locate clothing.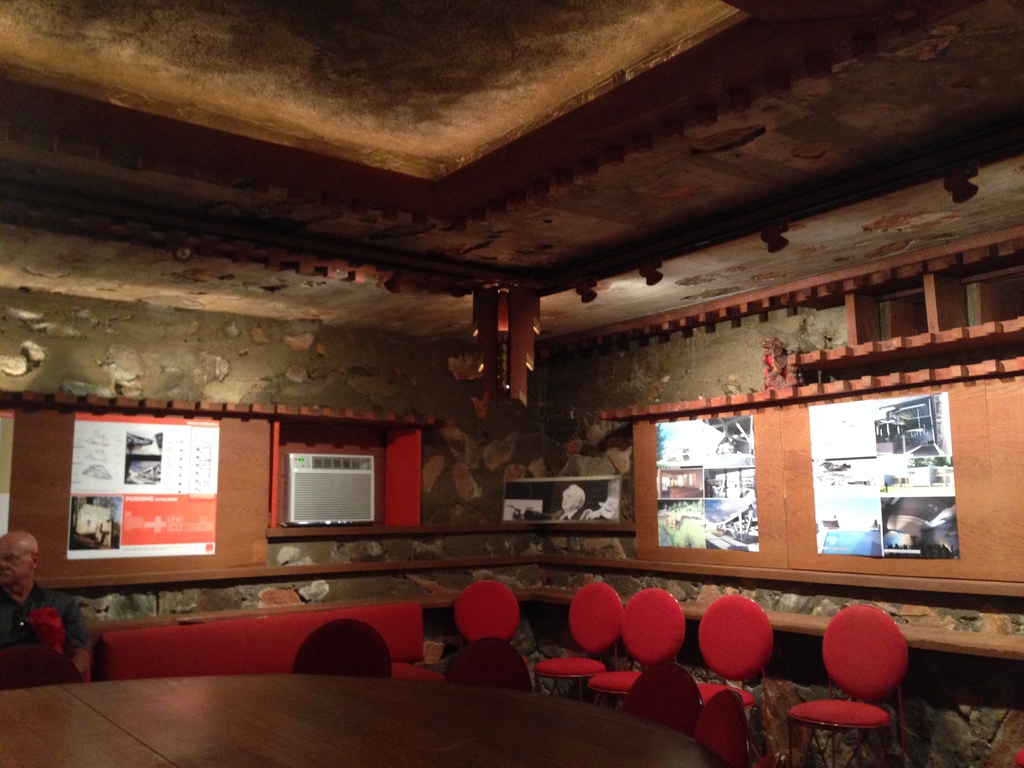
Bounding box: 0/584/93/648.
